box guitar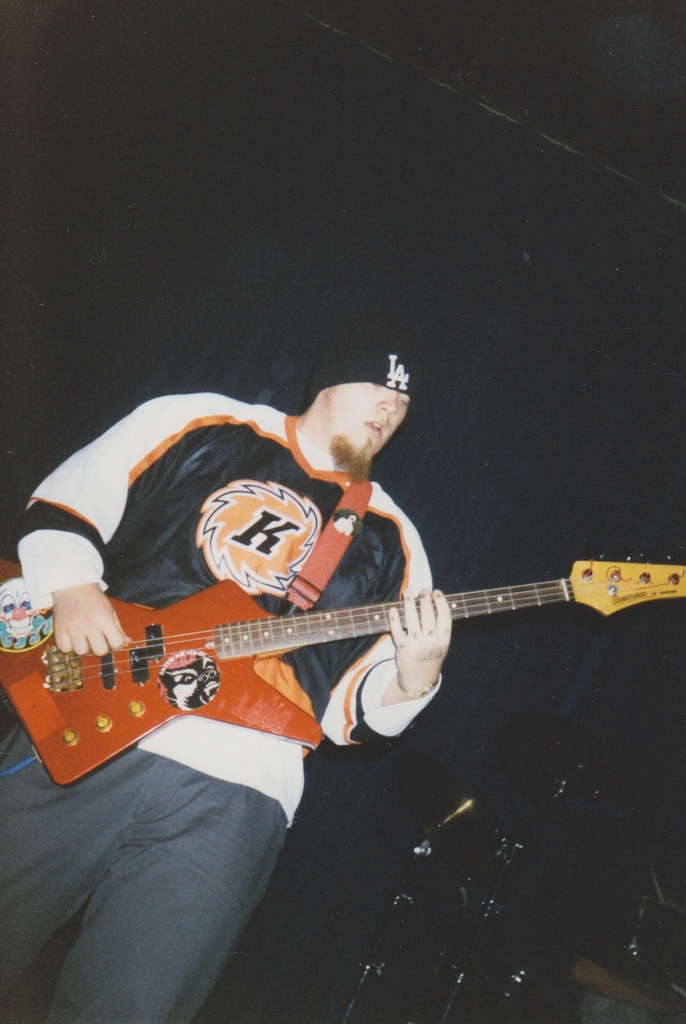
box=[18, 521, 674, 763]
